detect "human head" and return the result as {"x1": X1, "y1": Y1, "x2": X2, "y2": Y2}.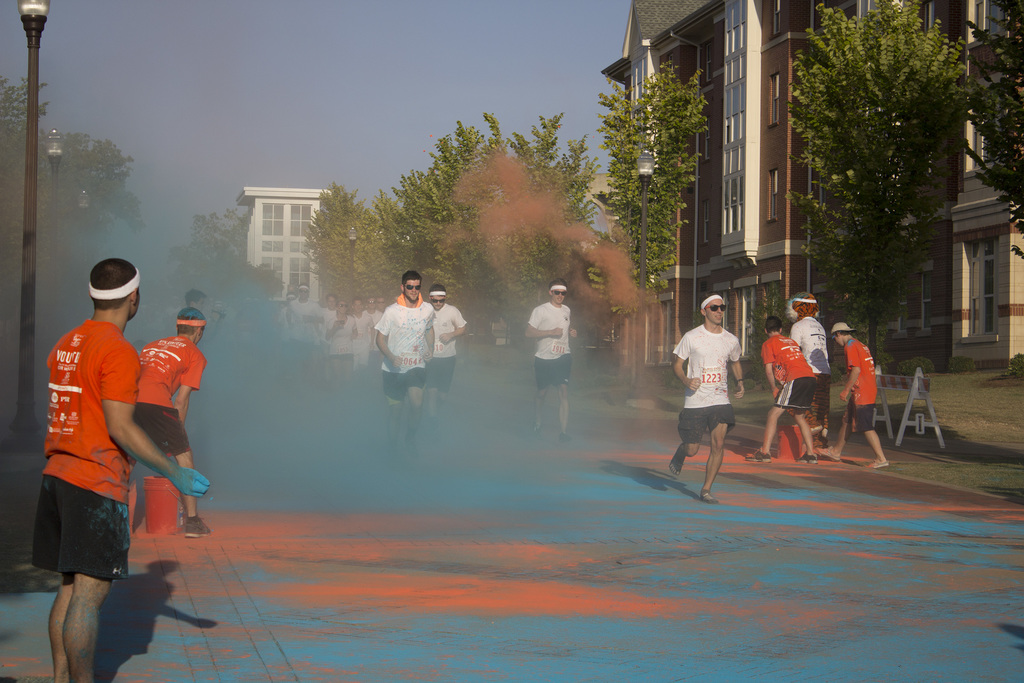
{"x1": 175, "y1": 310, "x2": 204, "y2": 340}.
